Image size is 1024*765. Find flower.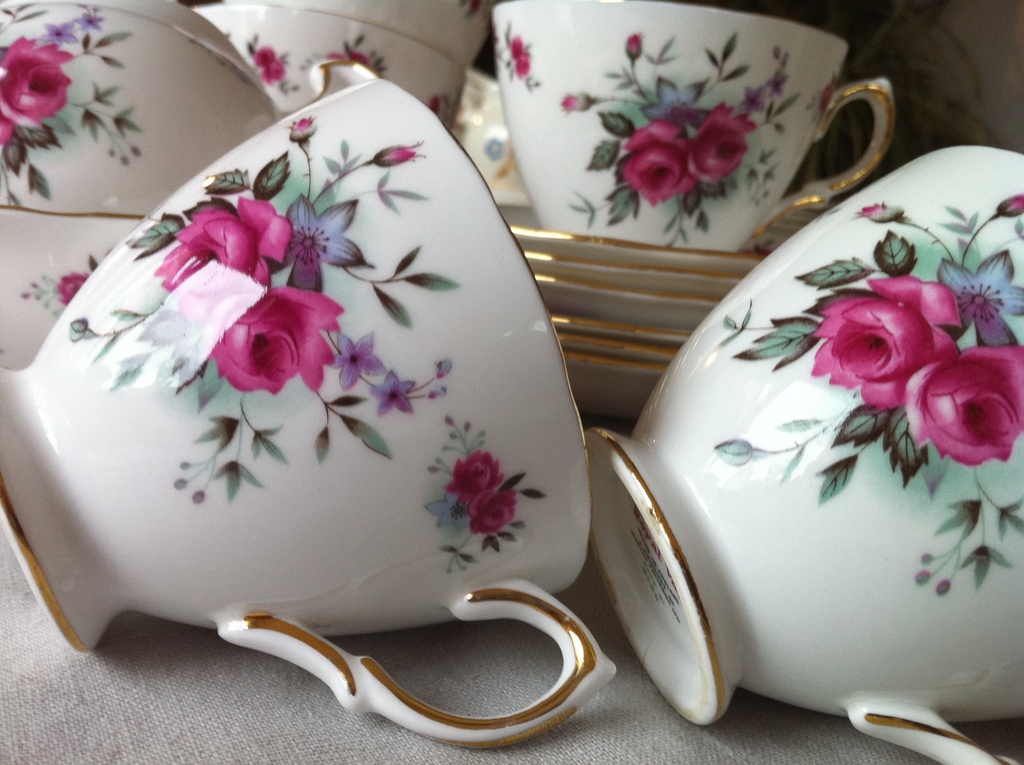
l=690, t=102, r=751, b=182.
